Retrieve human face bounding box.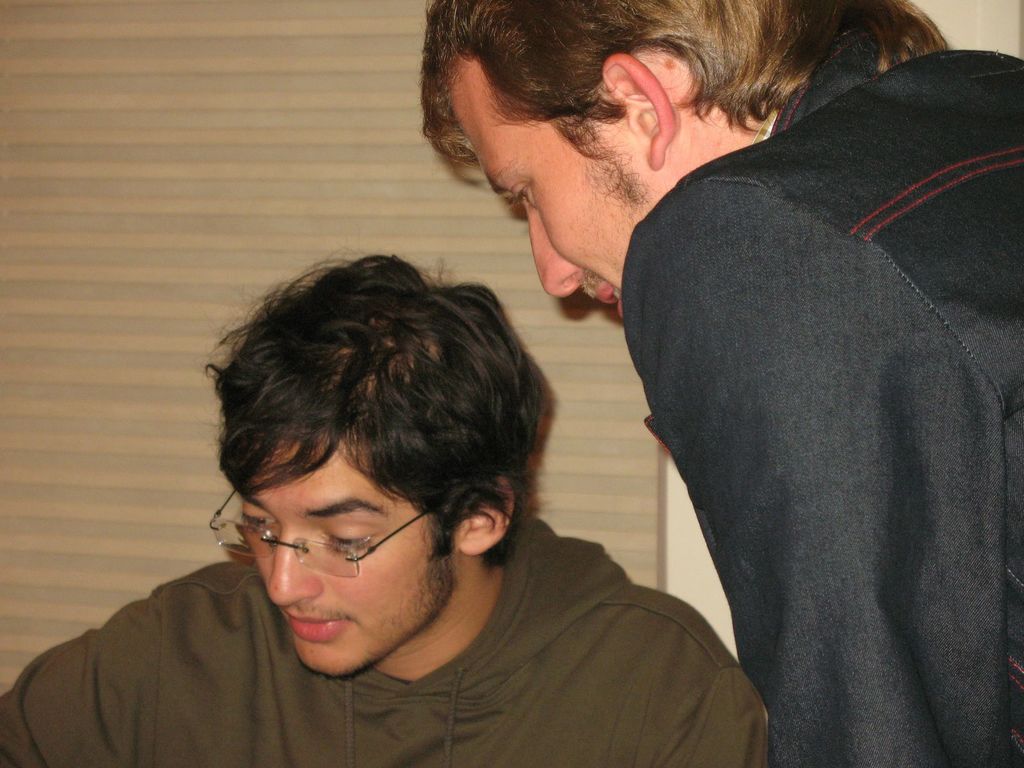
Bounding box: bbox=(241, 433, 451, 676).
